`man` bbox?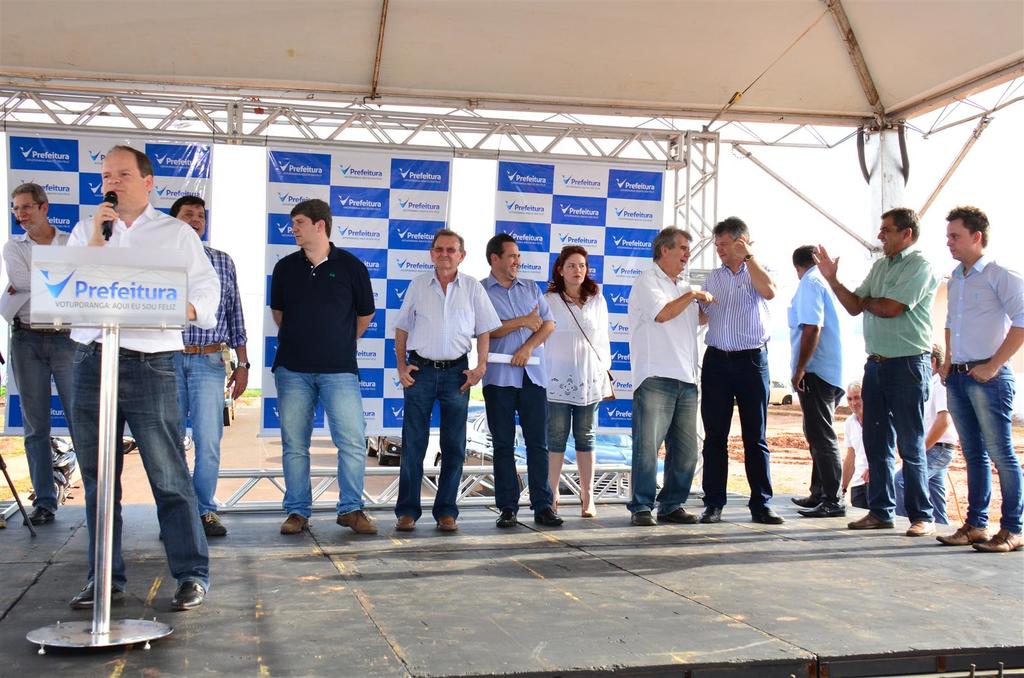
bbox=[838, 376, 867, 508]
